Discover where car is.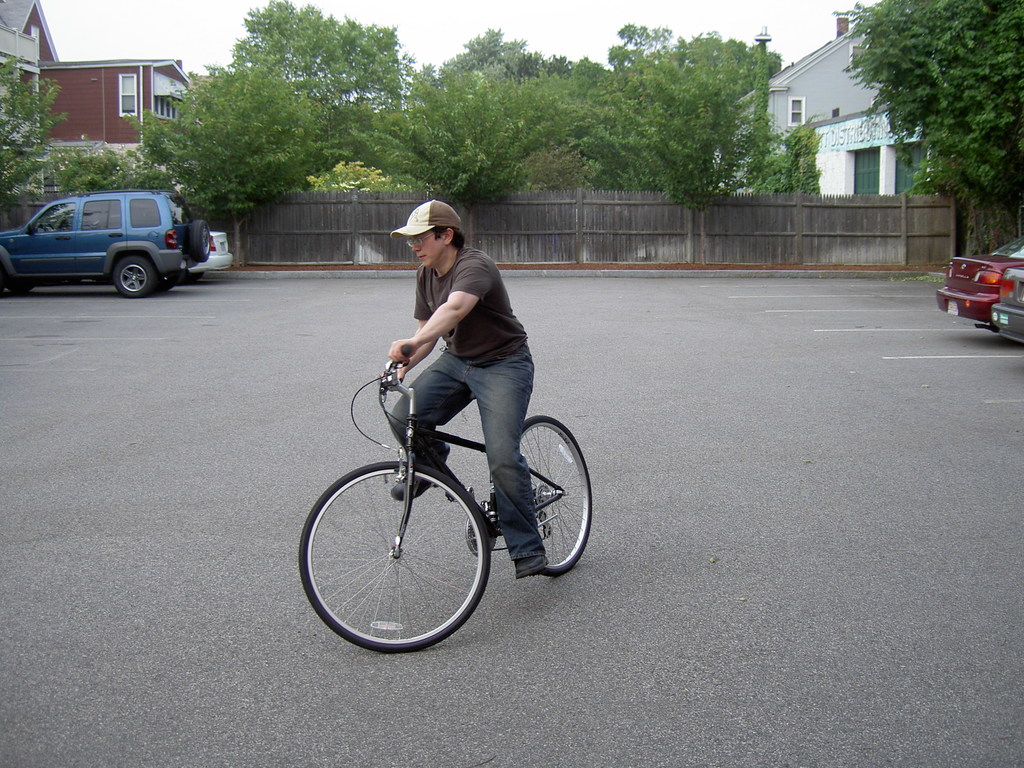
Discovered at [985, 264, 1023, 348].
